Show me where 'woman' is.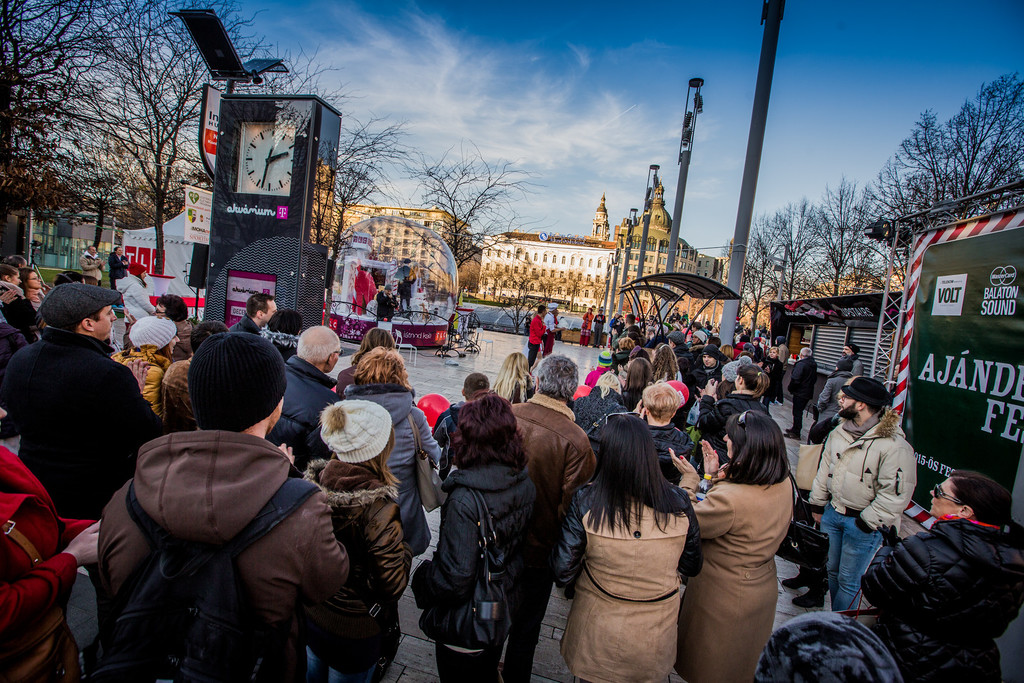
'woman' is at <region>553, 412, 707, 682</region>.
